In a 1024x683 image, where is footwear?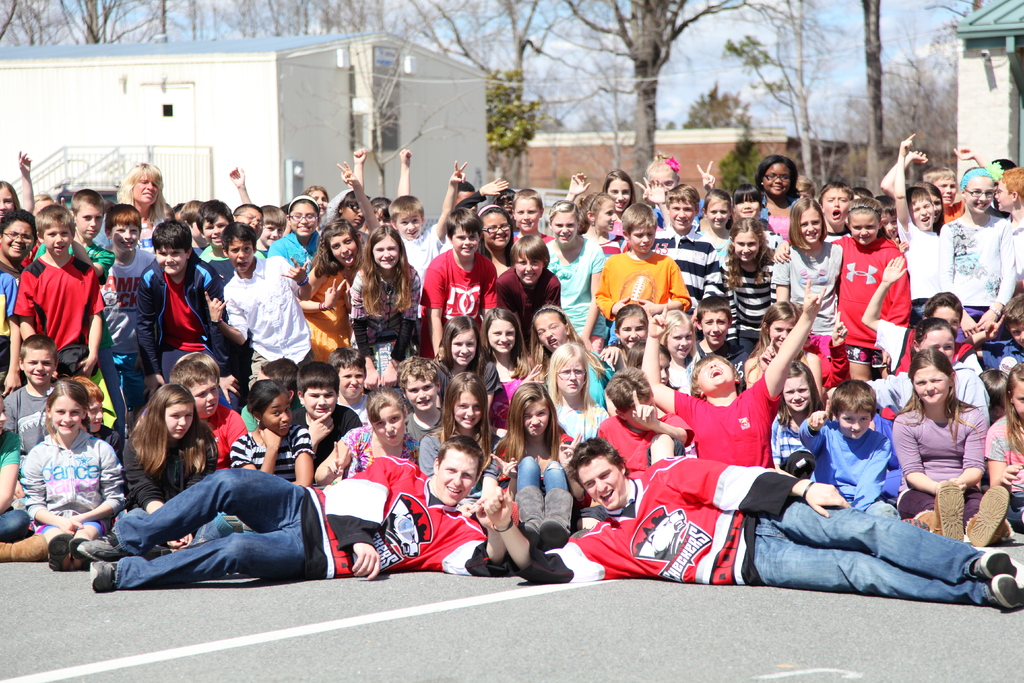
locate(906, 479, 974, 543).
